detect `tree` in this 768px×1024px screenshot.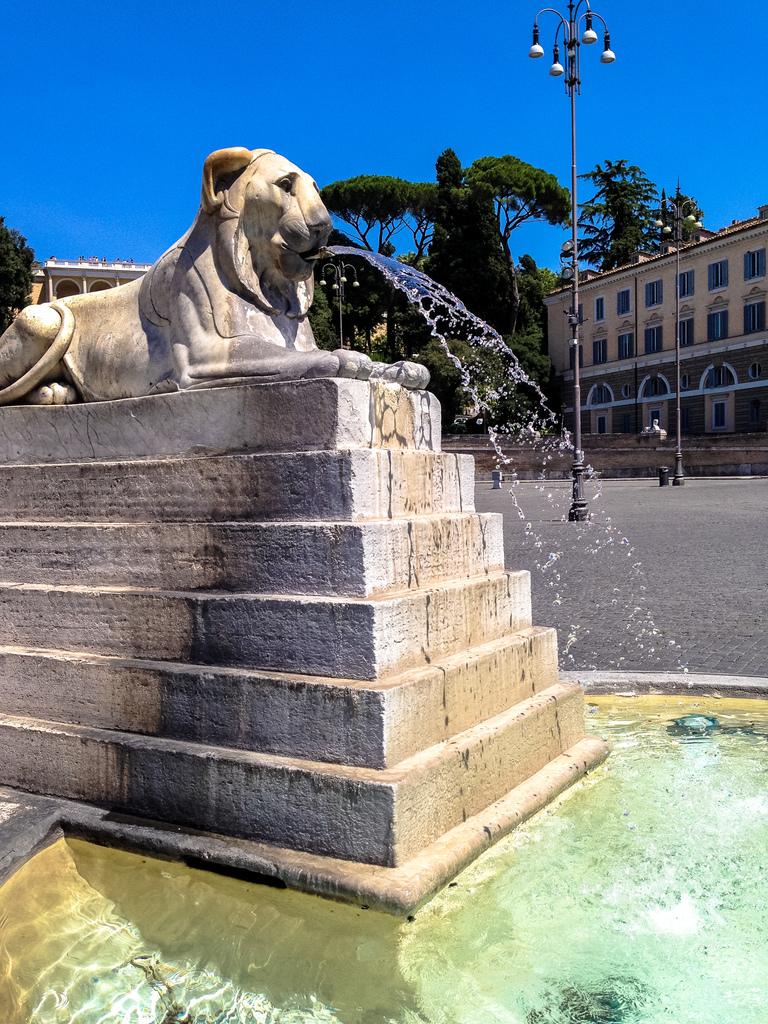
Detection: rect(321, 152, 570, 389).
